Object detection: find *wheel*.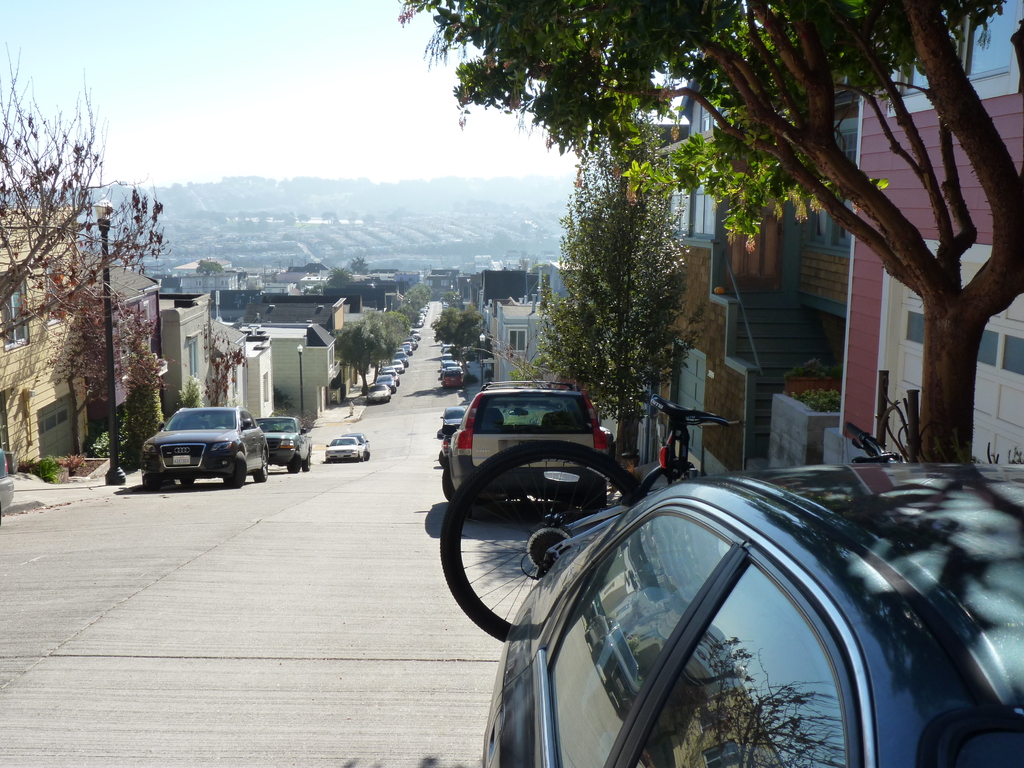
<box>223,451,245,488</box>.
